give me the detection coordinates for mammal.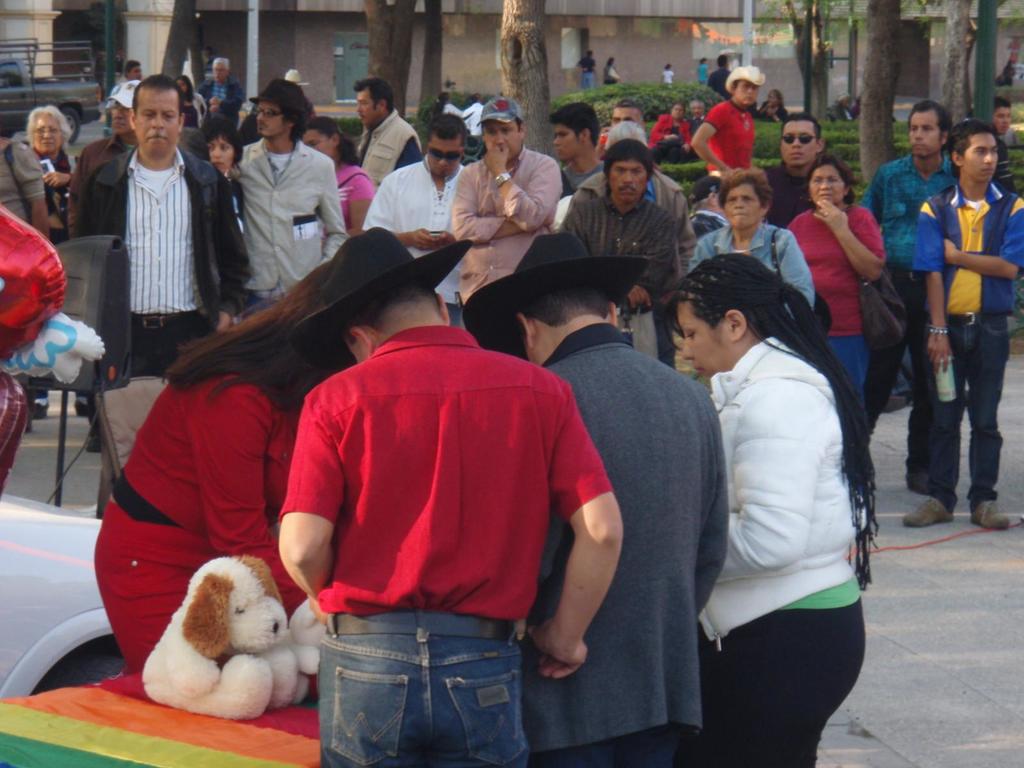
box=[759, 113, 825, 223].
